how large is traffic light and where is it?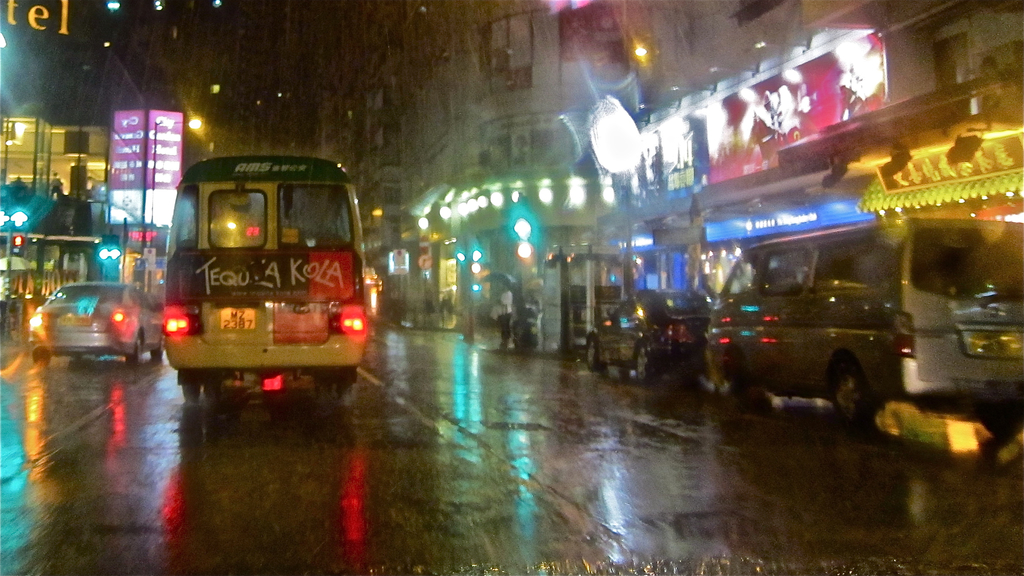
Bounding box: 96, 244, 124, 259.
